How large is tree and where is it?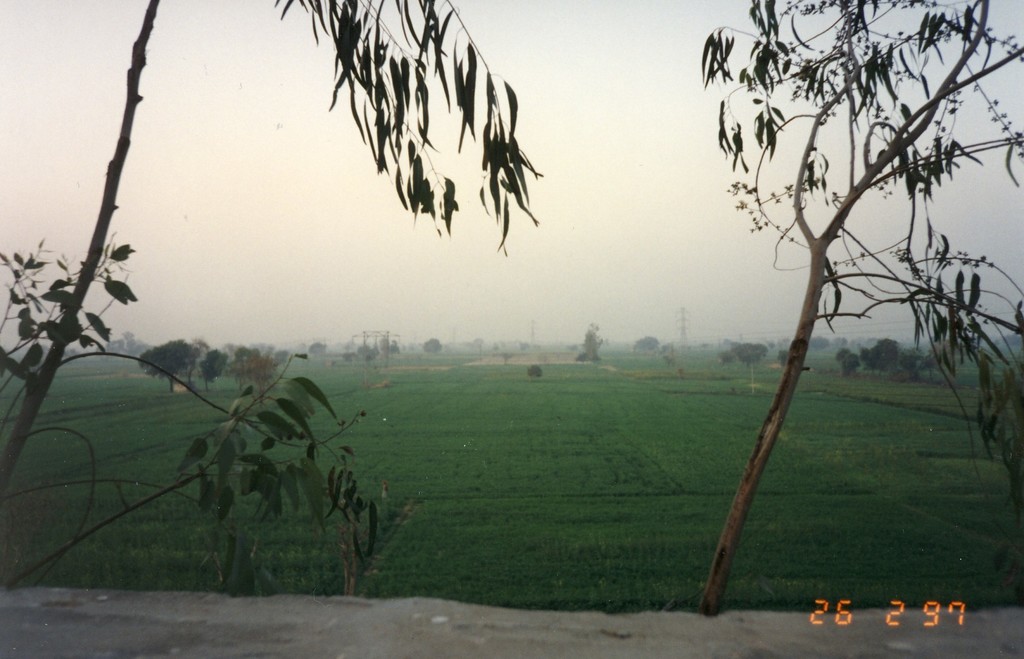
Bounding box: (714,344,733,369).
